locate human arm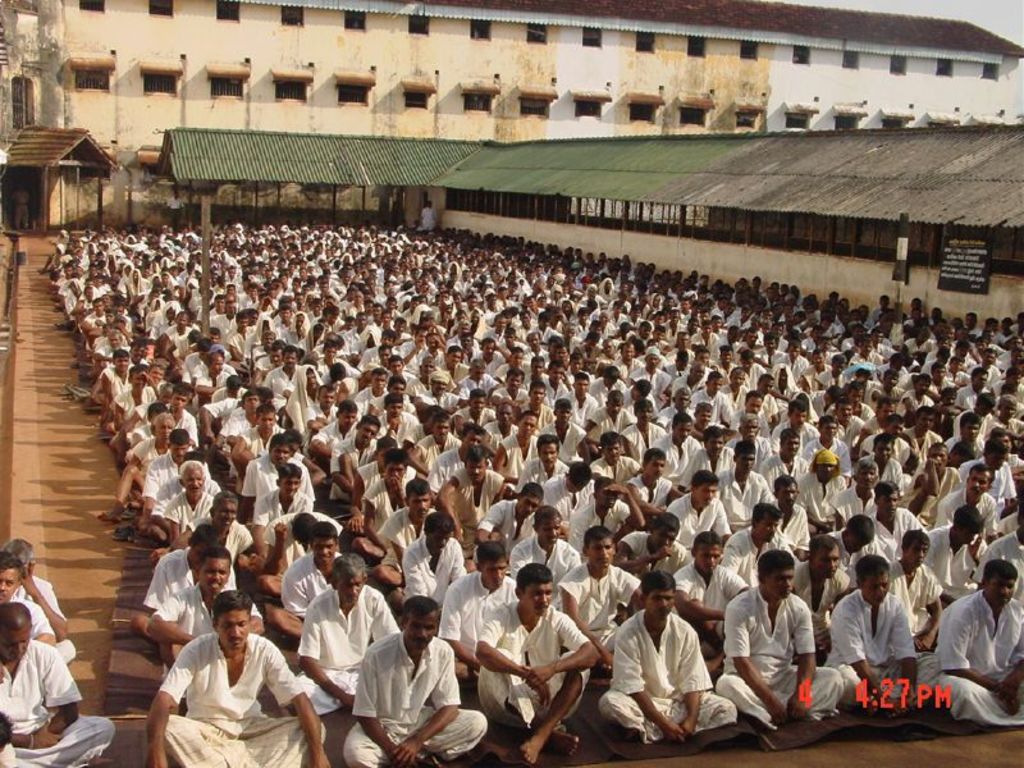
{"x1": 786, "y1": 604, "x2": 818, "y2": 723}
